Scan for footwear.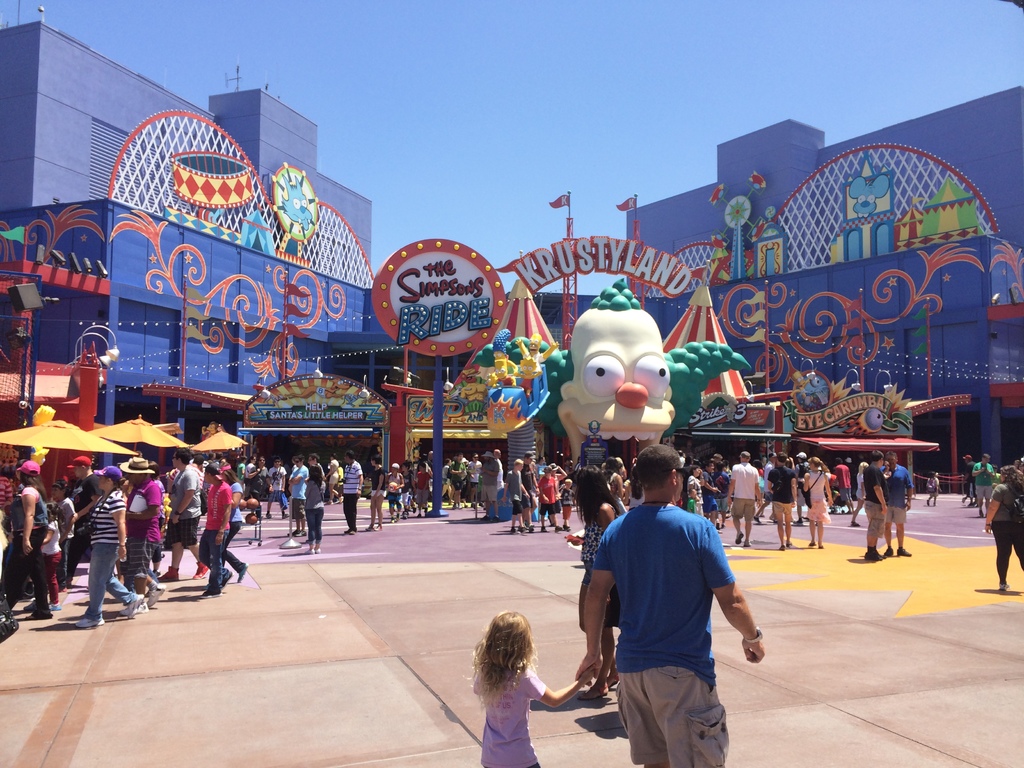
Scan result: 287, 528, 296, 536.
